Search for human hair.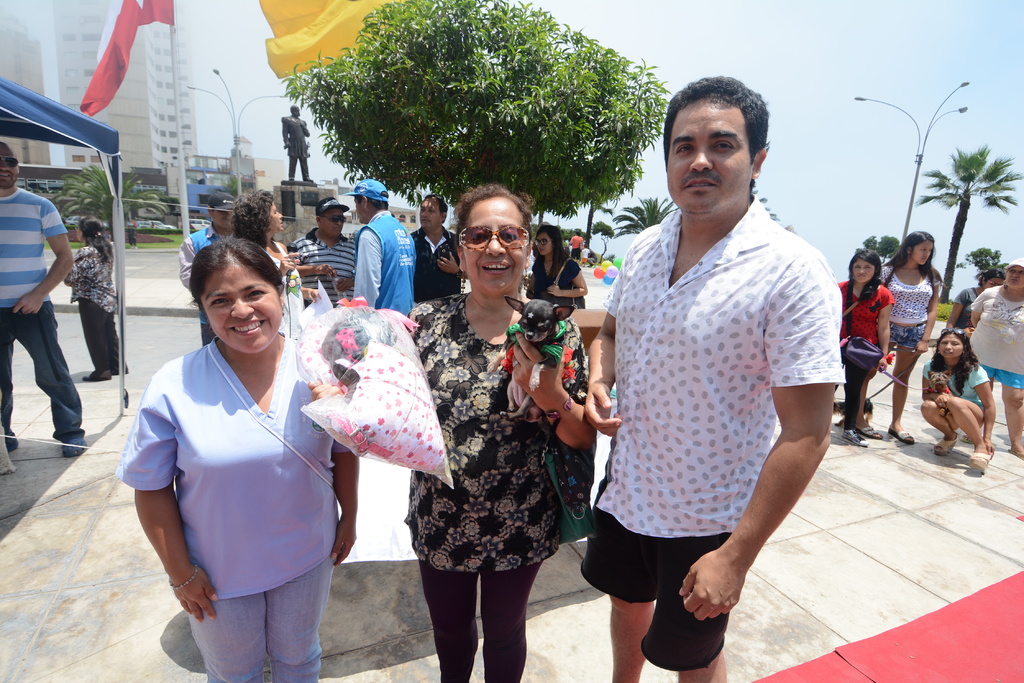
Found at pyautogui.locateOnScreen(180, 232, 289, 330).
